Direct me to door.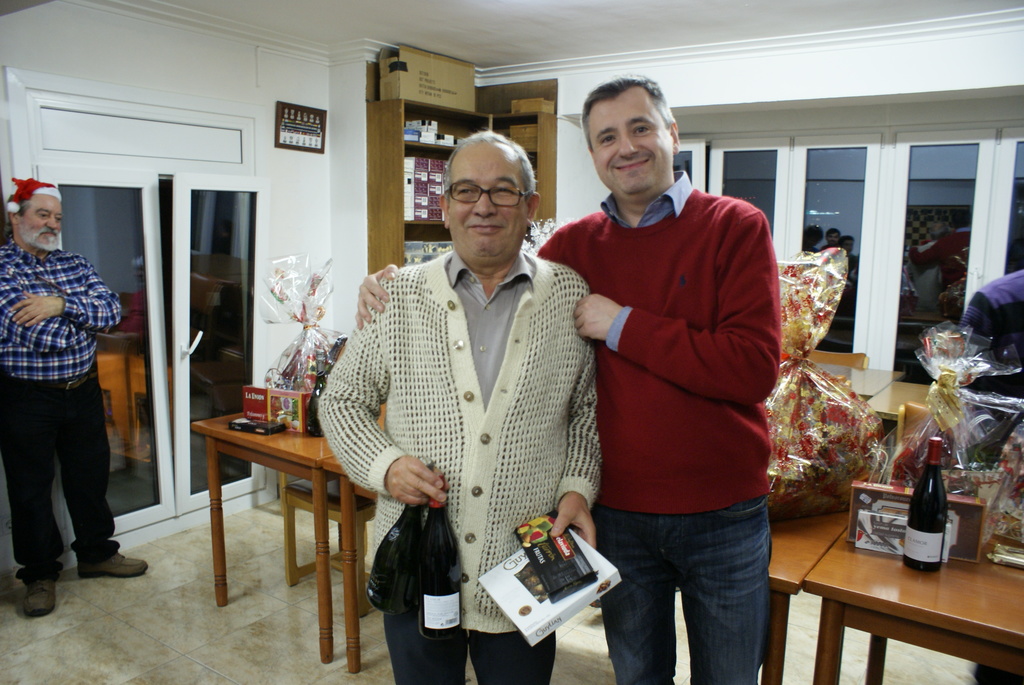
Direction: region(33, 164, 179, 547).
